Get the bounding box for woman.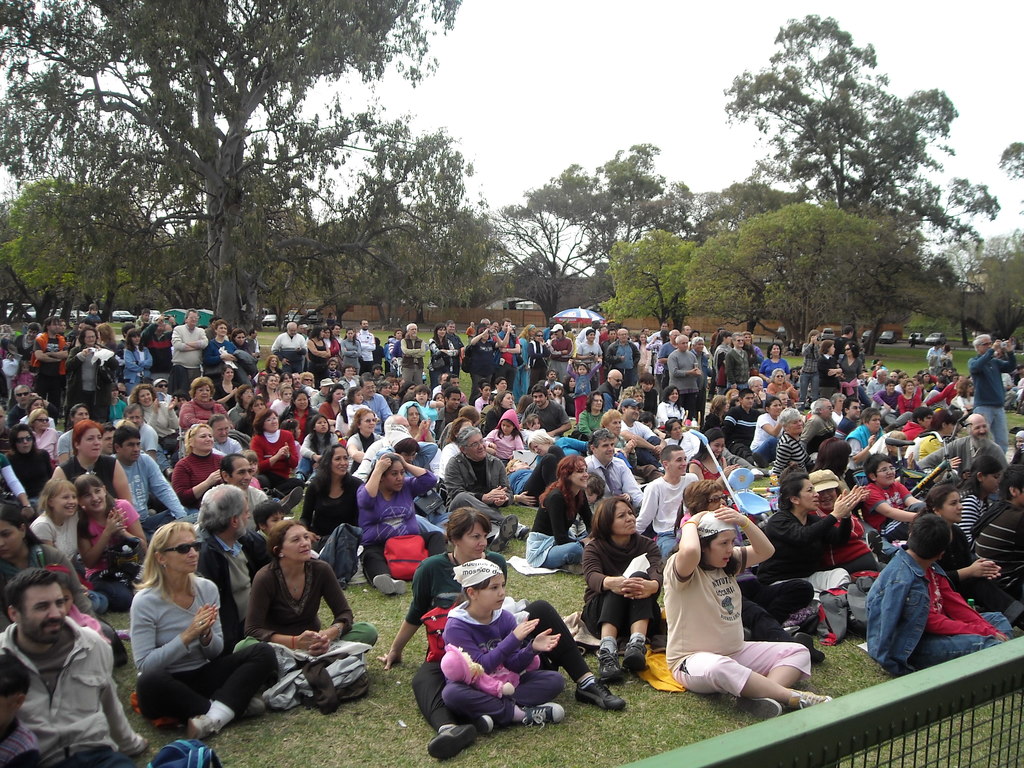
Rect(276, 387, 314, 436).
